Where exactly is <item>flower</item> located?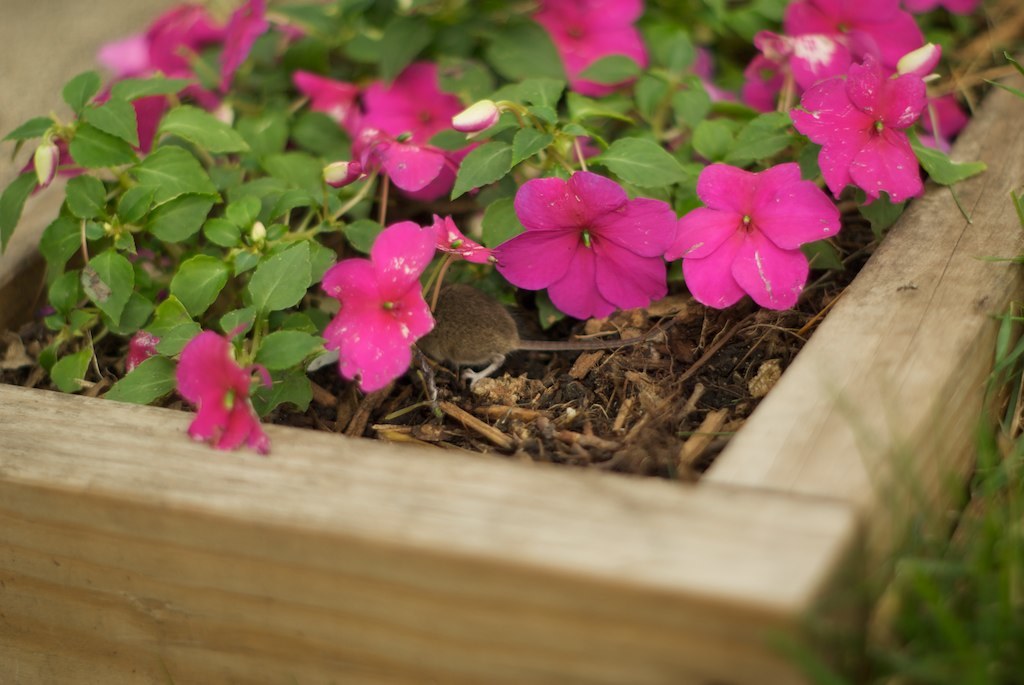
Its bounding box is Rect(296, 63, 480, 209).
